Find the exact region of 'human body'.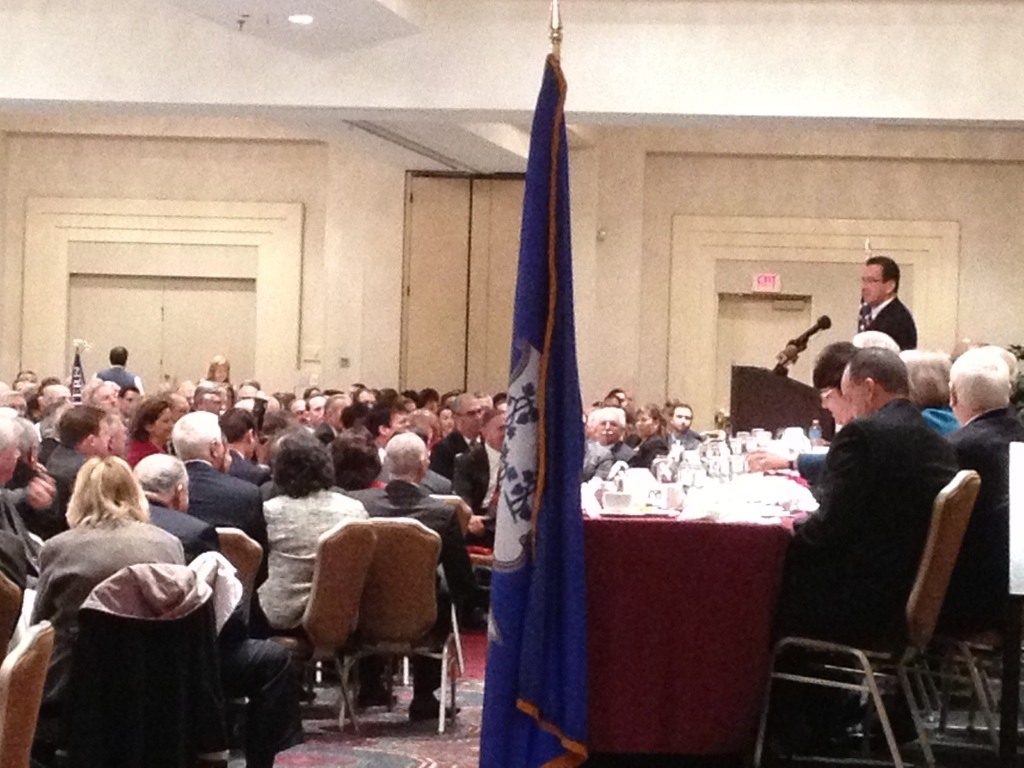
Exact region: detection(947, 408, 1023, 637).
